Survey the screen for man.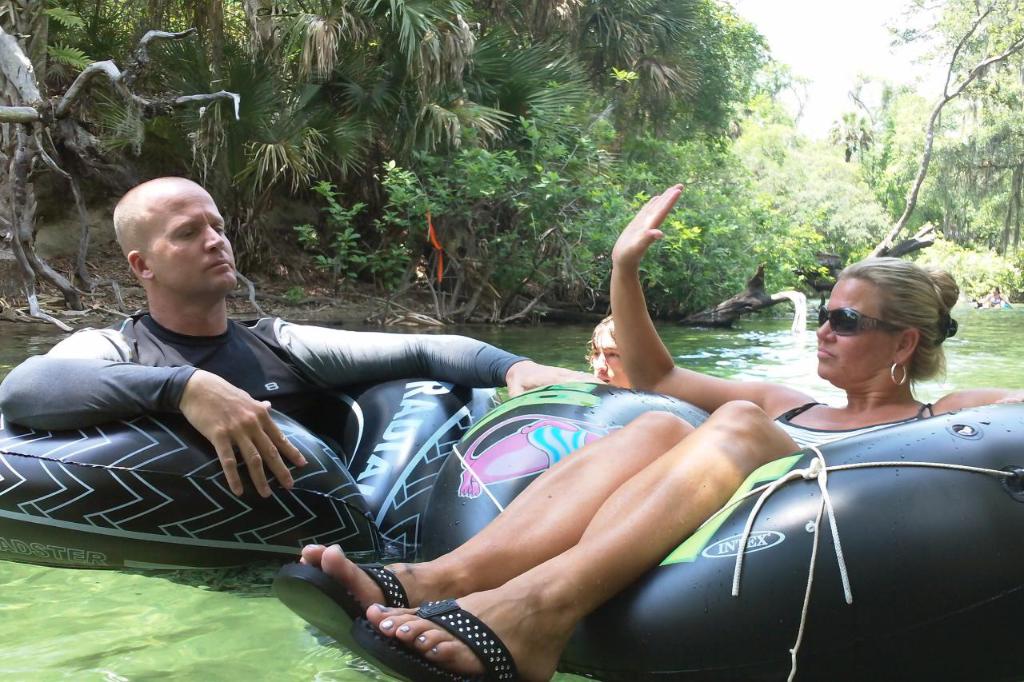
Survey found: <bbox>19, 181, 415, 604</bbox>.
